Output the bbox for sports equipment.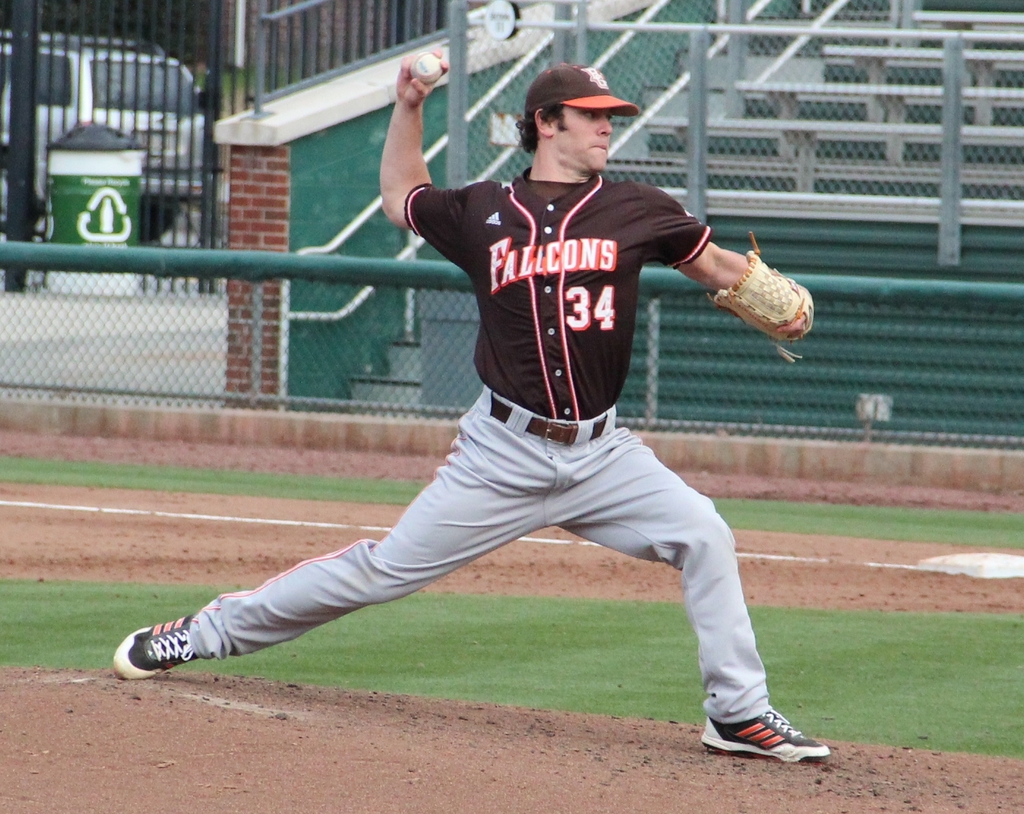
(x1=700, y1=709, x2=831, y2=771).
